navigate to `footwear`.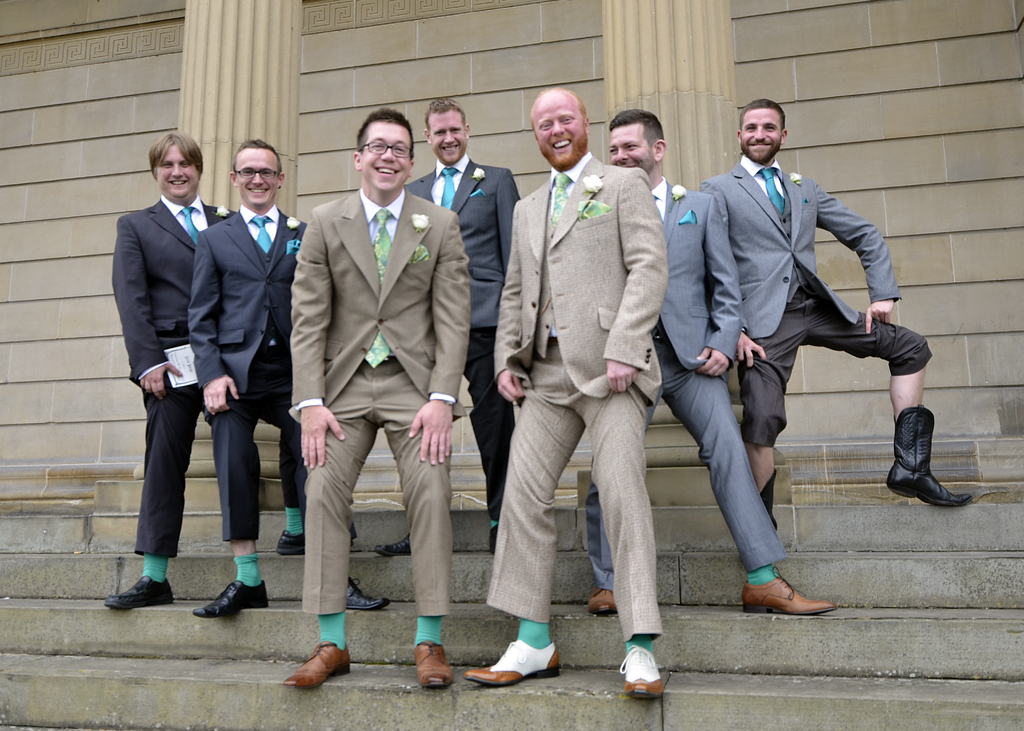
Navigation target: 276 533 312 559.
